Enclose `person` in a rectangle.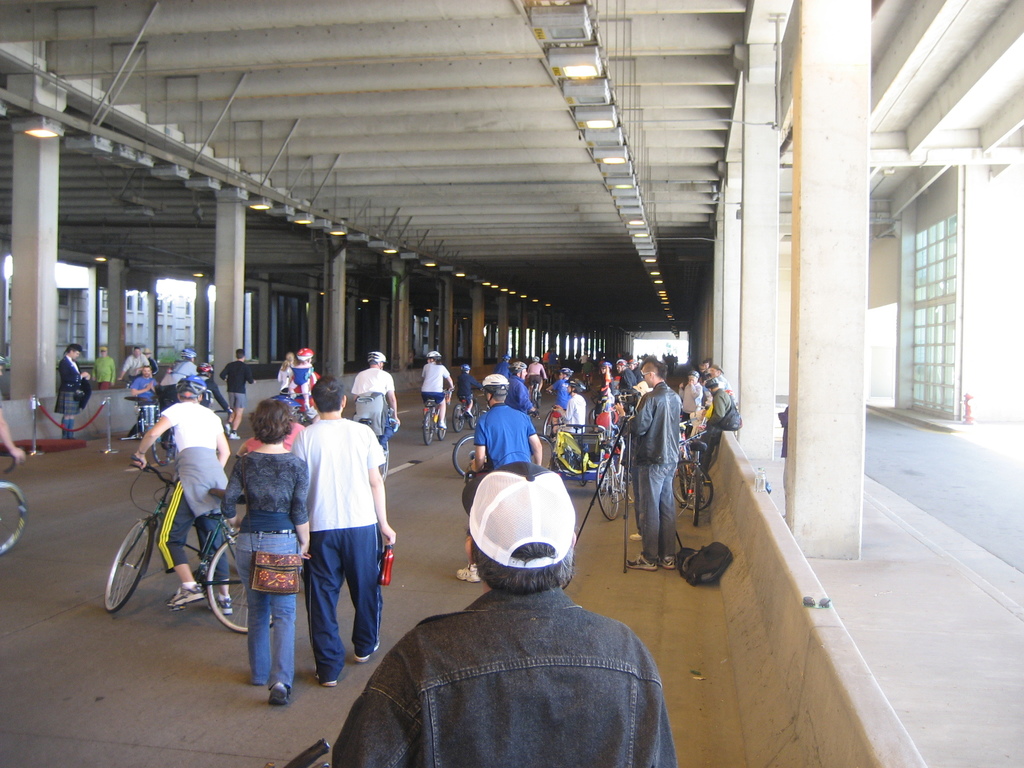
(x1=93, y1=351, x2=117, y2=383).
